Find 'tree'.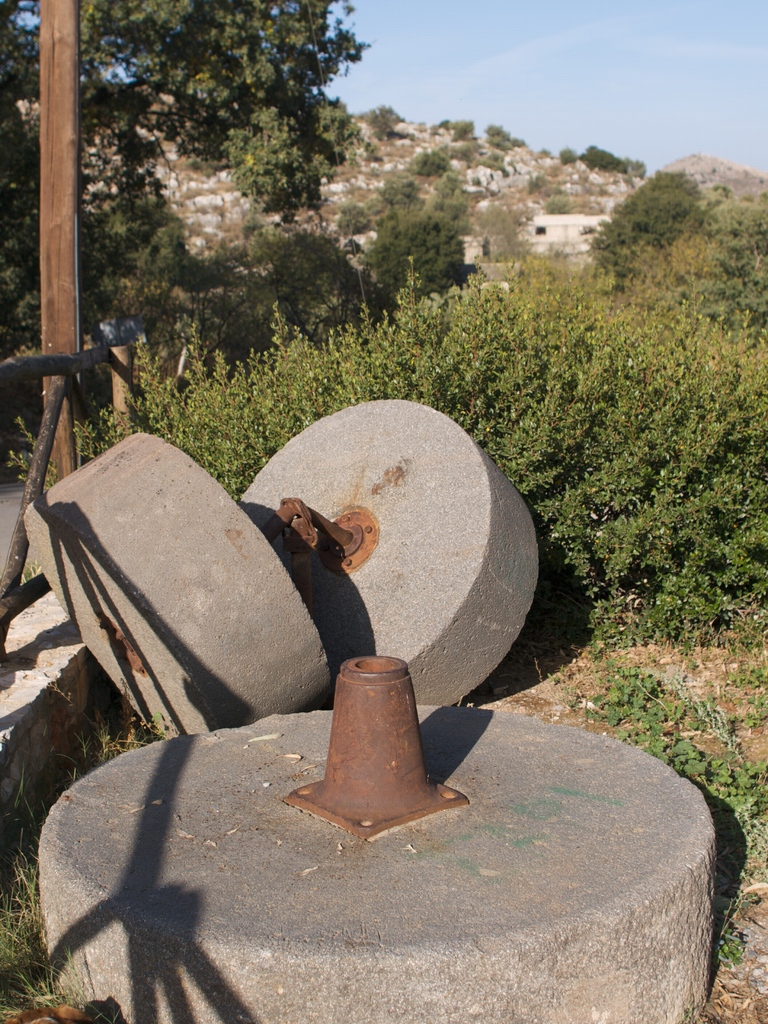
(603,138,742,303).
